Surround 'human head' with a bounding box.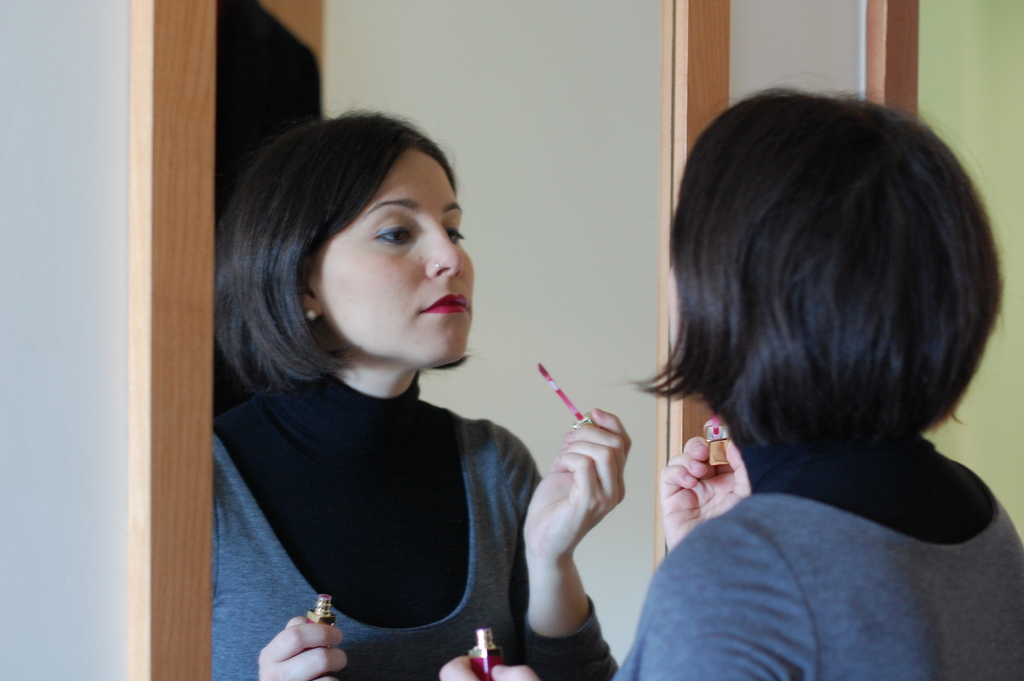
rect(225, 106, 500, 405).
